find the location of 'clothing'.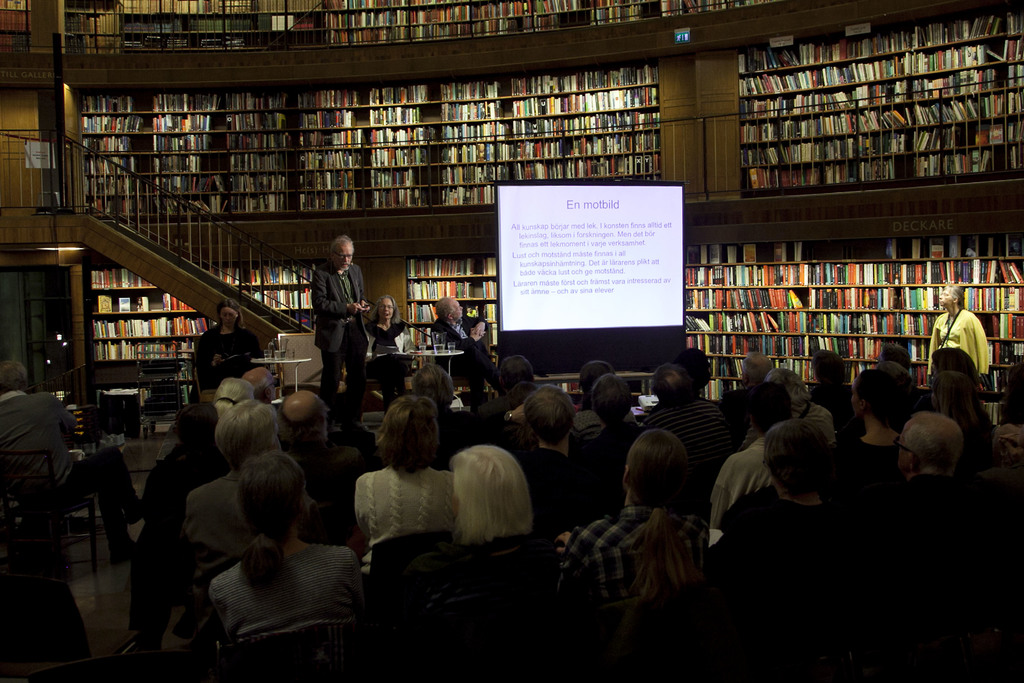
Location: <box>190,324,260,408</box>.
